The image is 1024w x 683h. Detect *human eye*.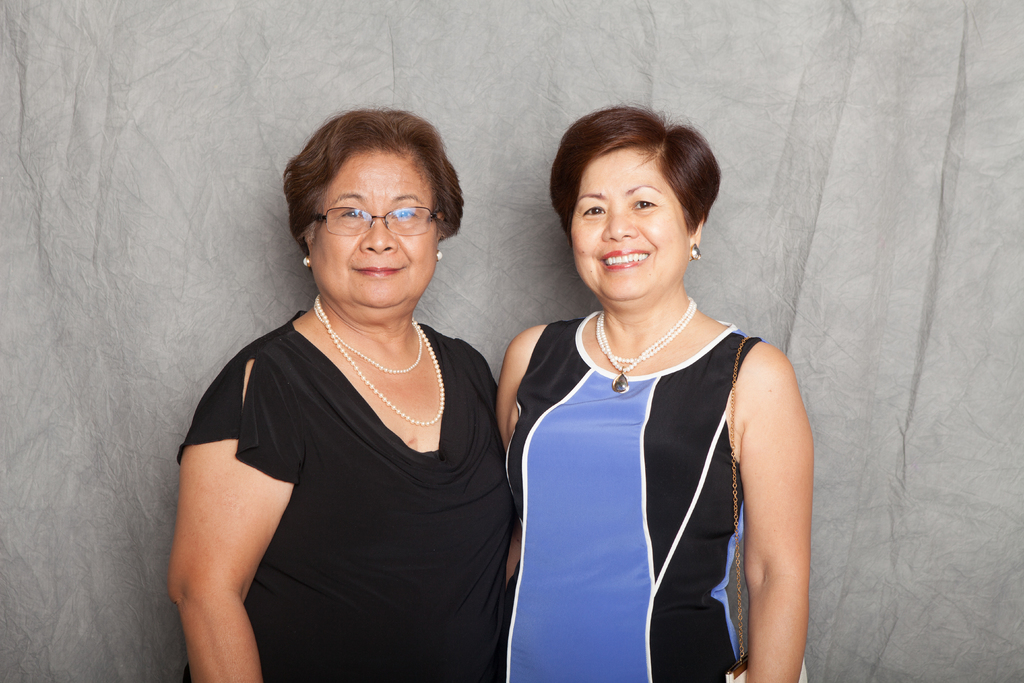
Detection: {"x1": 390, "y1": 202, "x2": 419, "y2": 222}.
